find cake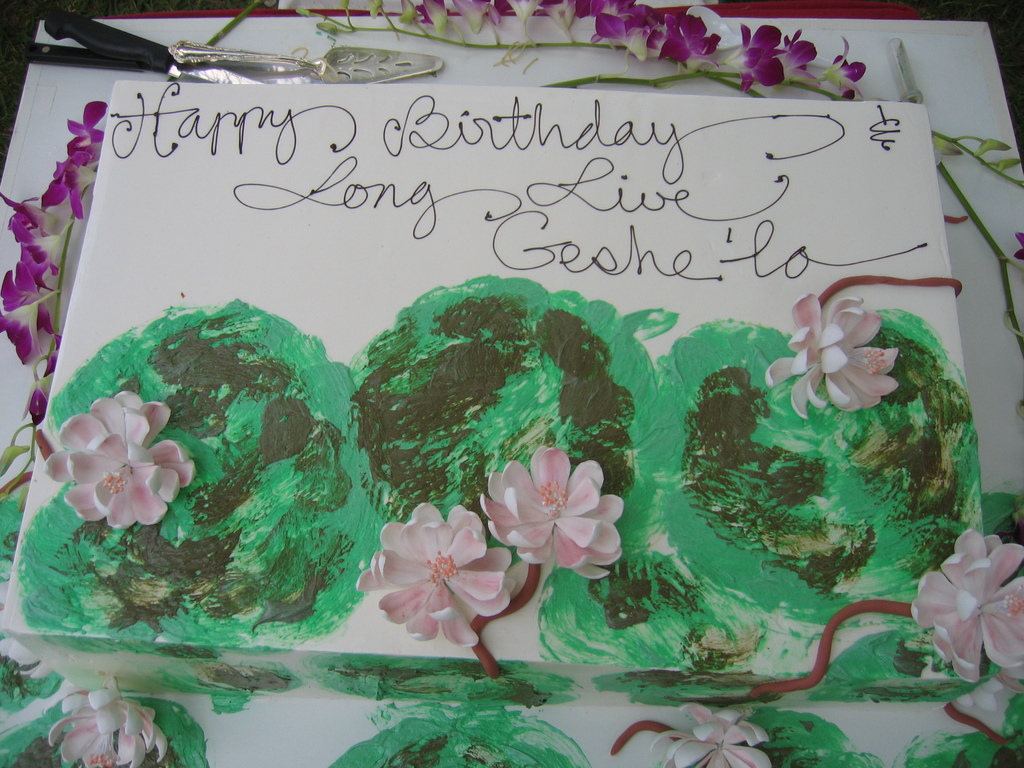
detection(3, 77, 1023, 706)
